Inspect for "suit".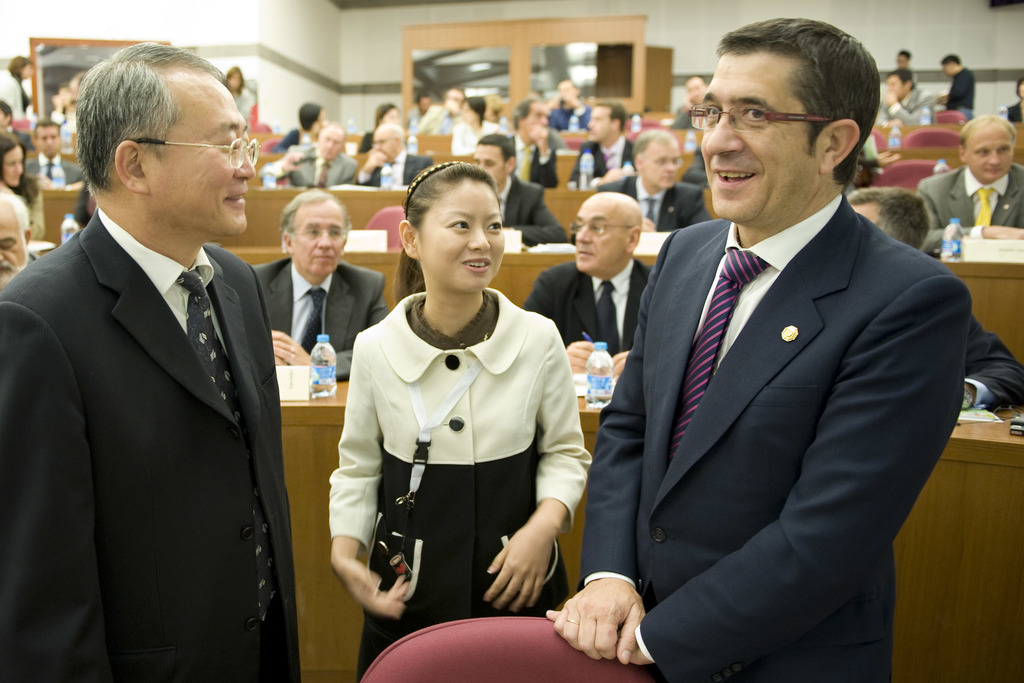
Inspection: 356, 146, 431, 195.
